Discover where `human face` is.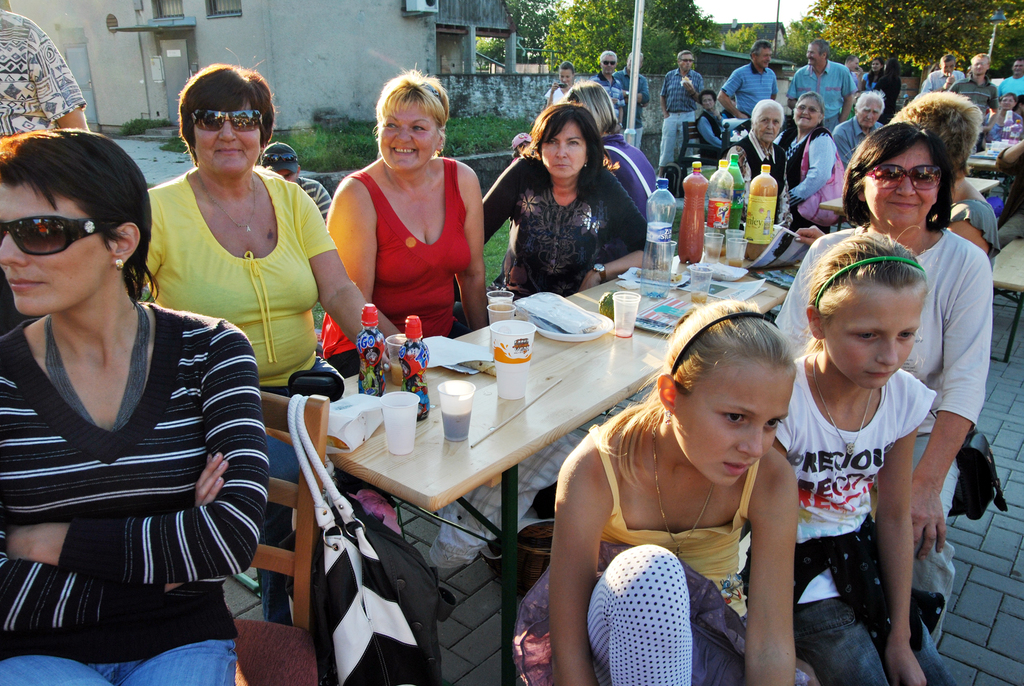
Discovered at 756, 47, 771, 69.
